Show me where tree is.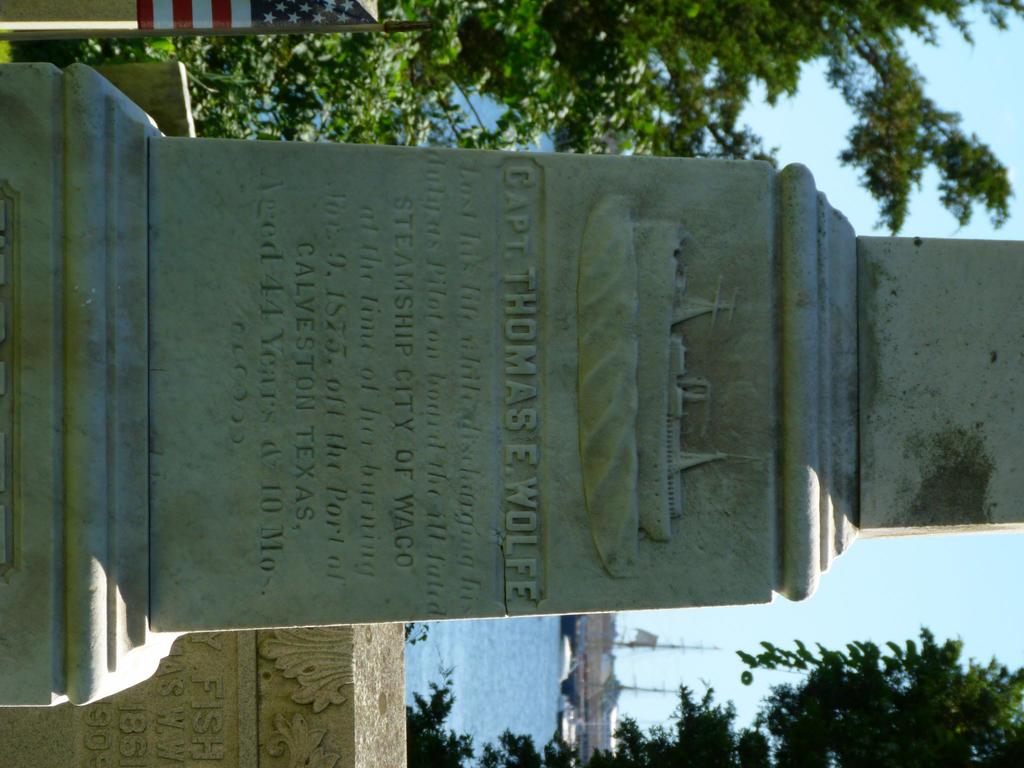
tree is at bbox=[407, 623, 1023, 767].
